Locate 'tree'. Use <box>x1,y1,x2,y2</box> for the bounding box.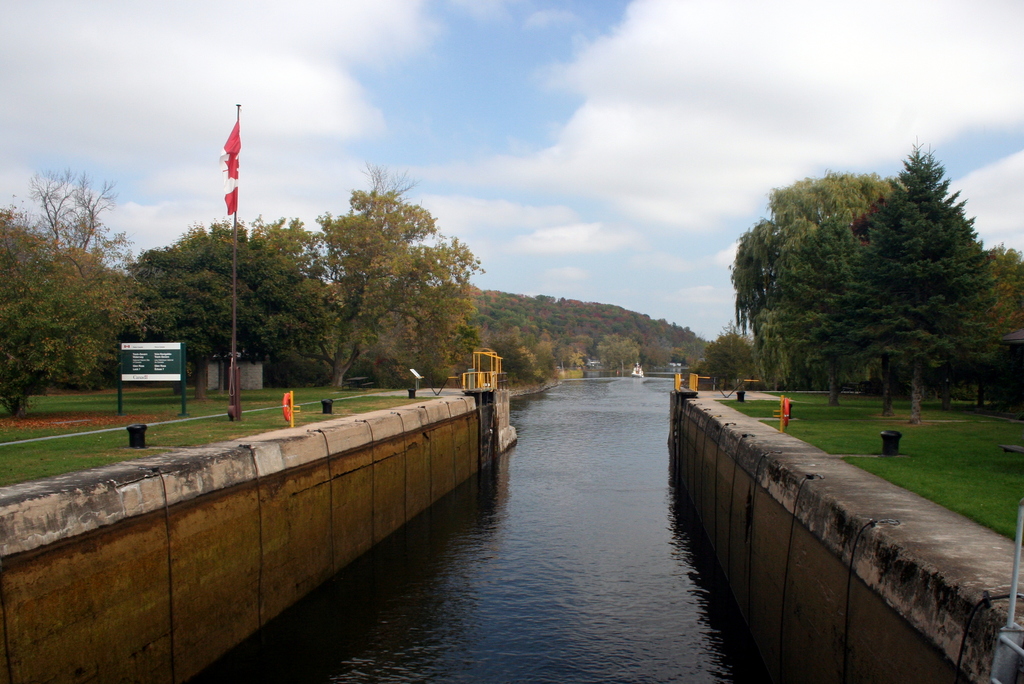
<box>700,319,751,395</box>.
